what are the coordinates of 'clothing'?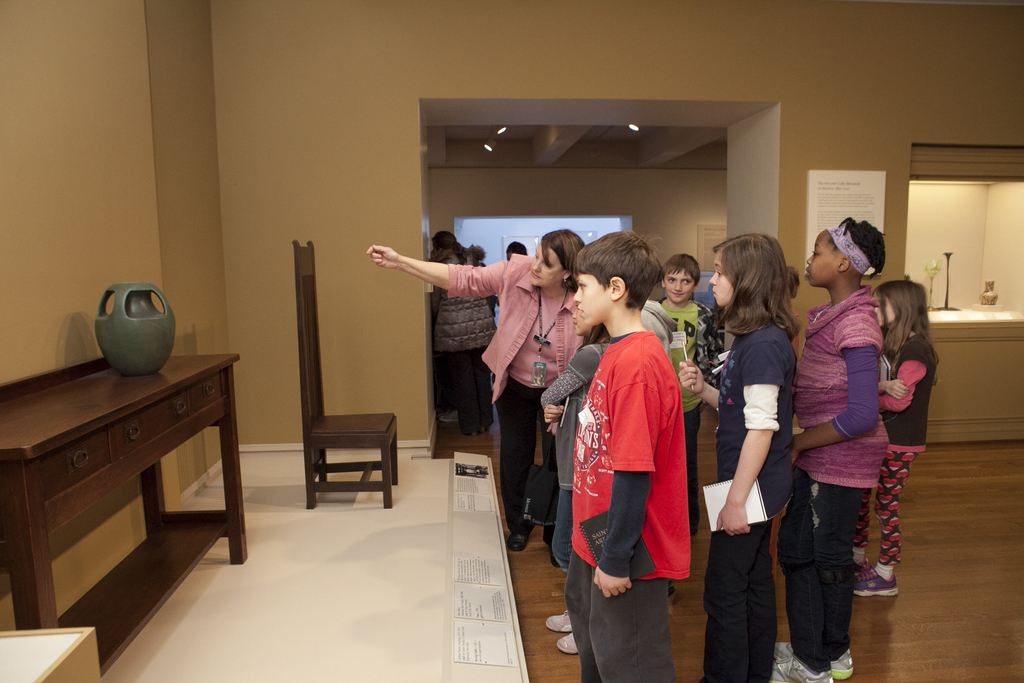
box(565, 334, 691, 682).
